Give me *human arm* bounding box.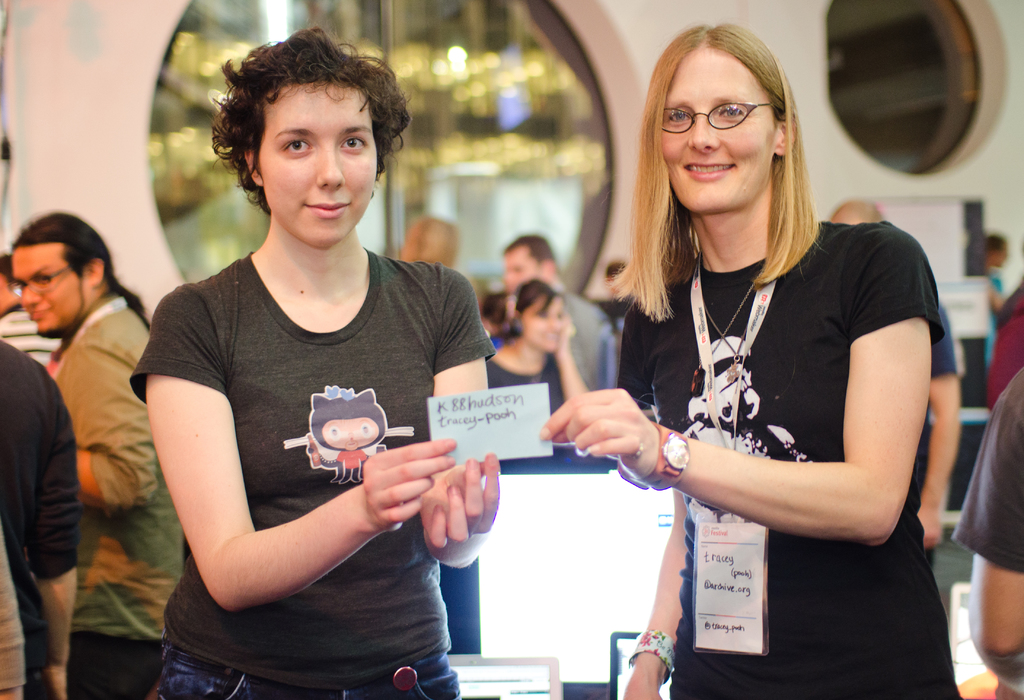
bbox(617, 456, 697, 699).
